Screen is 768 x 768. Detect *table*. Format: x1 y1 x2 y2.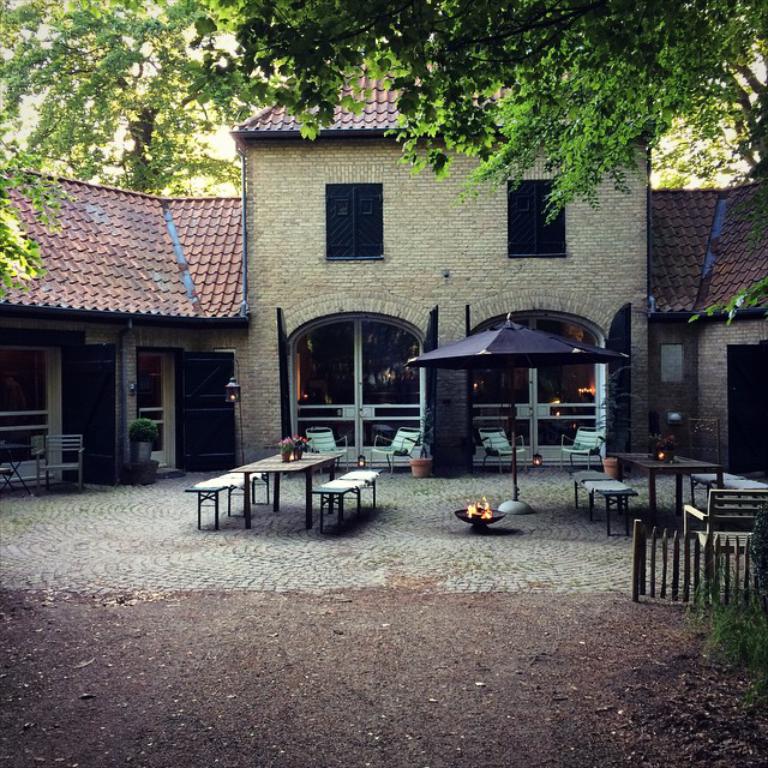
191 451 408 533.
